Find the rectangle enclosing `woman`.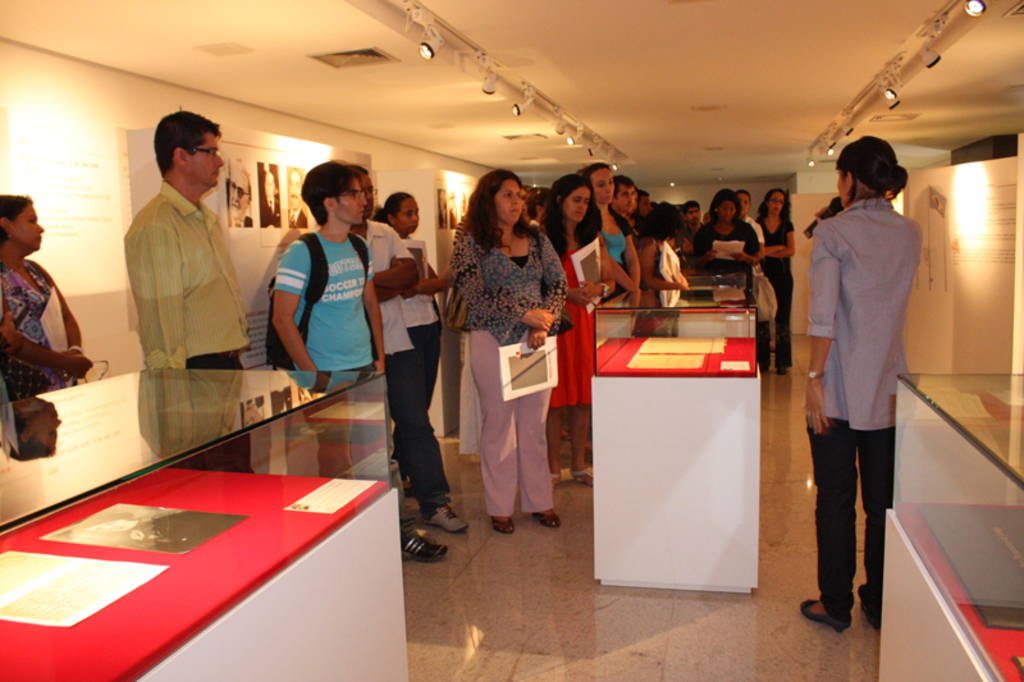
(x1=750, y1=189, x2=797, y2=381).
